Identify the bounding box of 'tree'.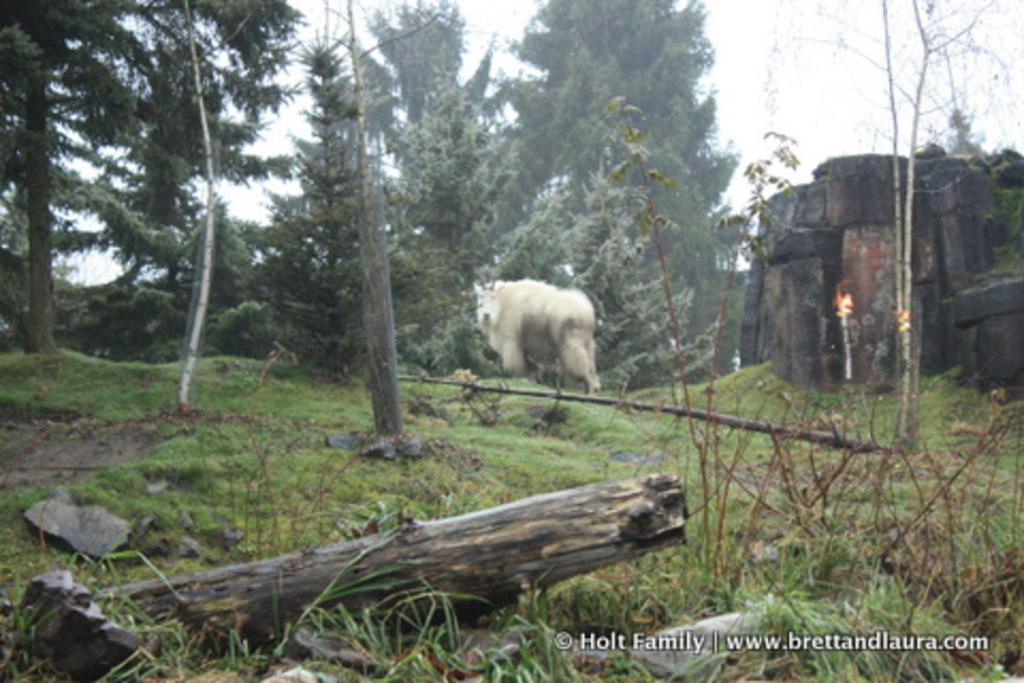
[0, 6, 124, 359].
